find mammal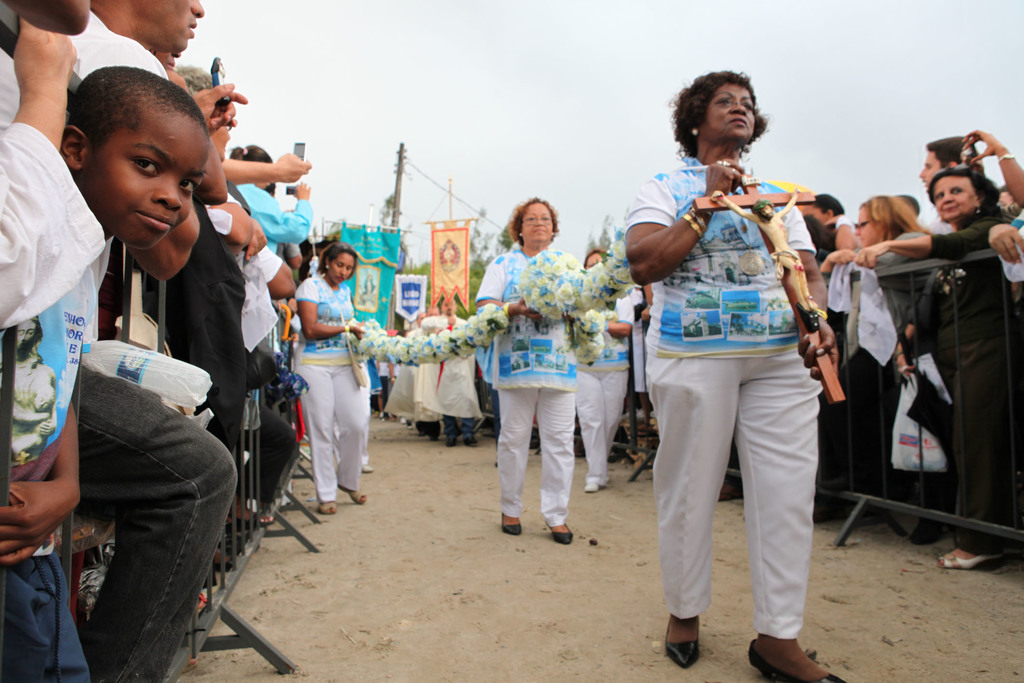
x1=639, y1=111, x2=848, y2=671
